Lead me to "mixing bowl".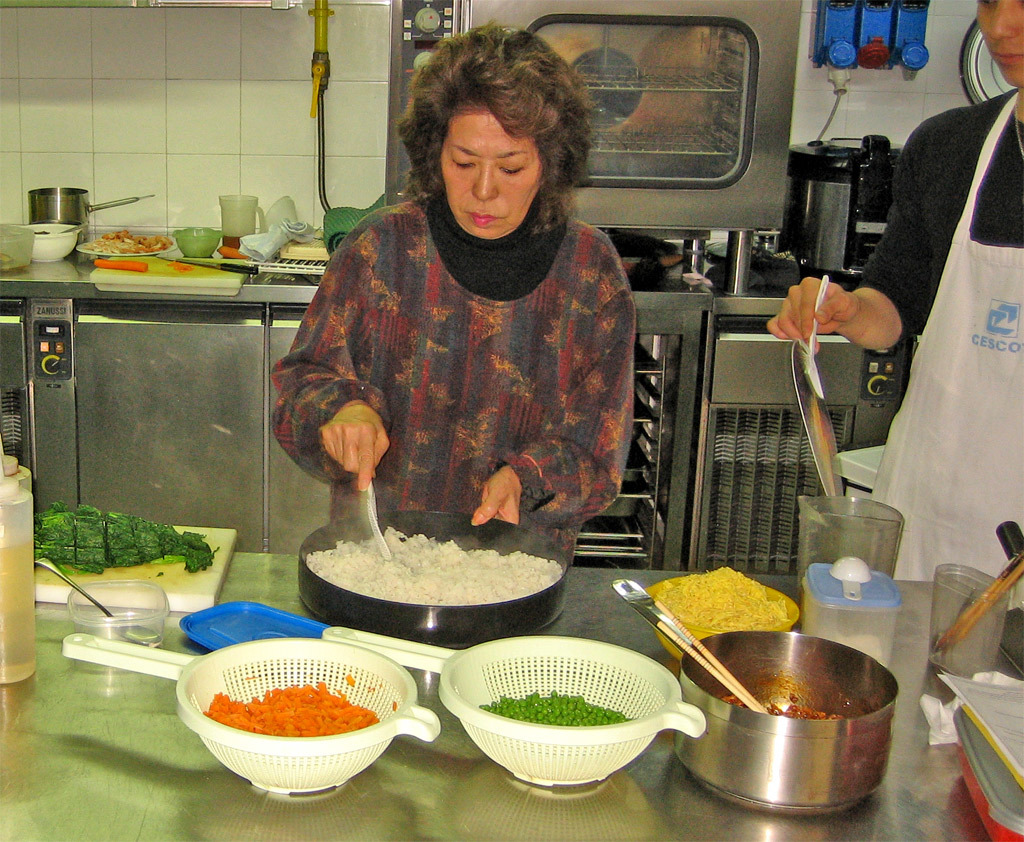
Lead to detection(0, 220, 35, 273).
